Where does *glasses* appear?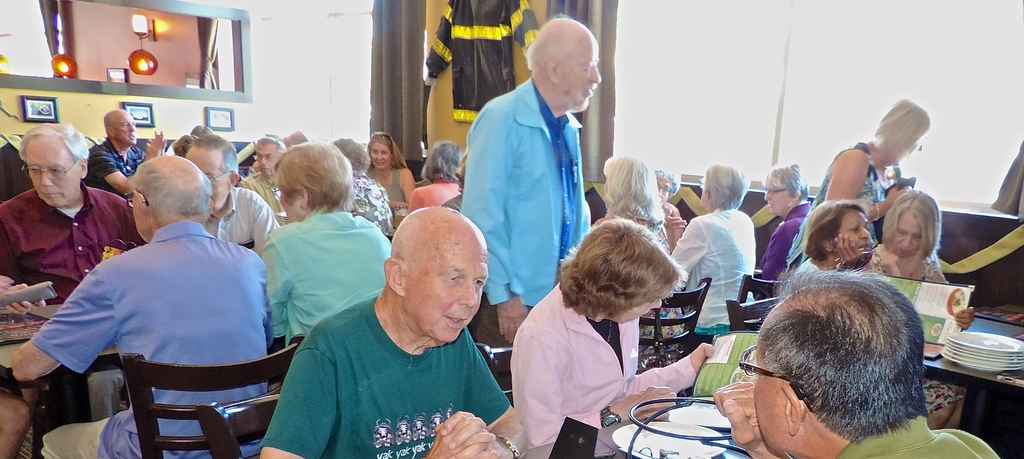
Appears at detection(765, 186, 786, 197).
